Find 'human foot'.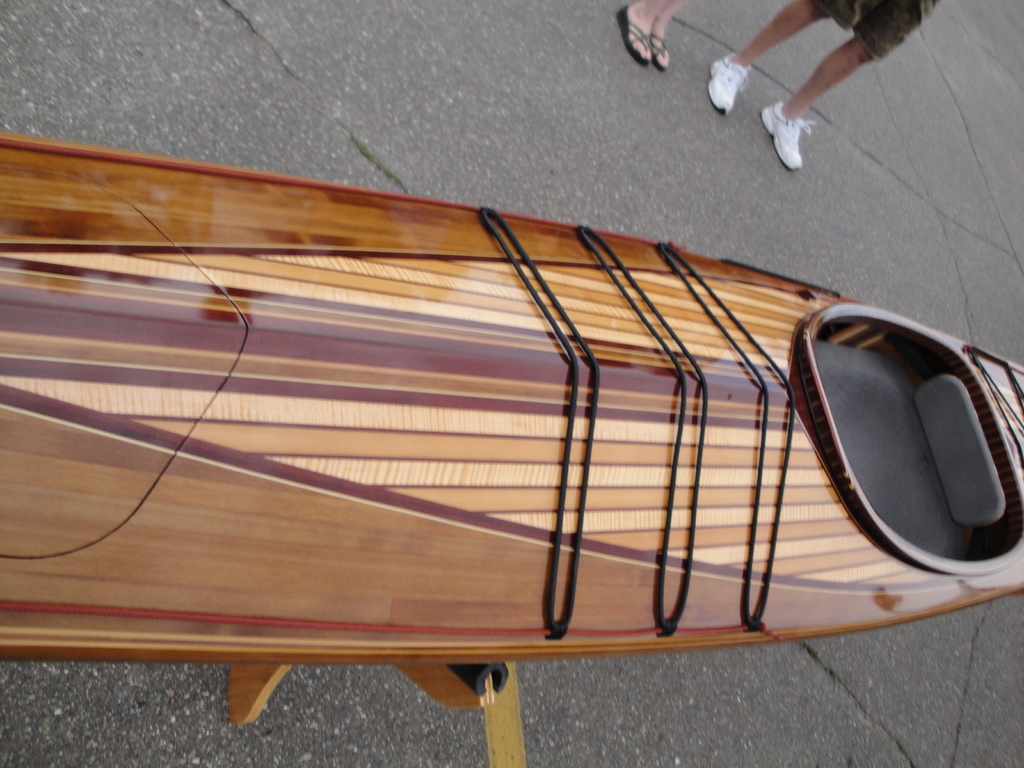
select_region(623, 0, 661, 63).
